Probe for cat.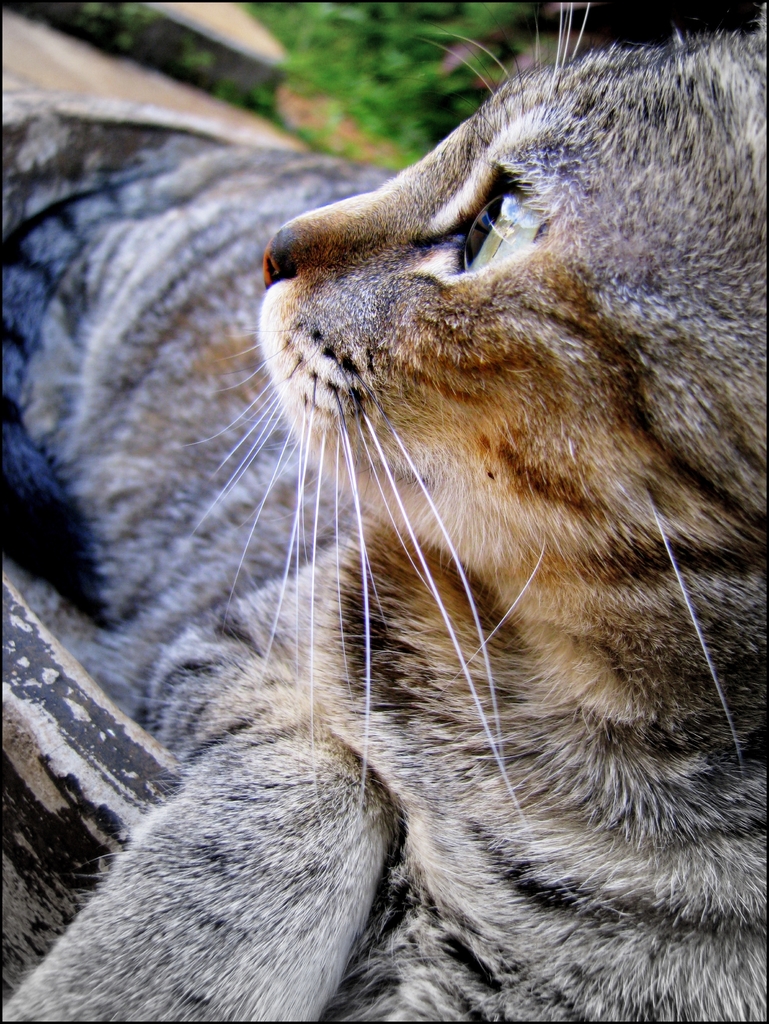
Probe result: locate(0, 0, 768, 1021).
